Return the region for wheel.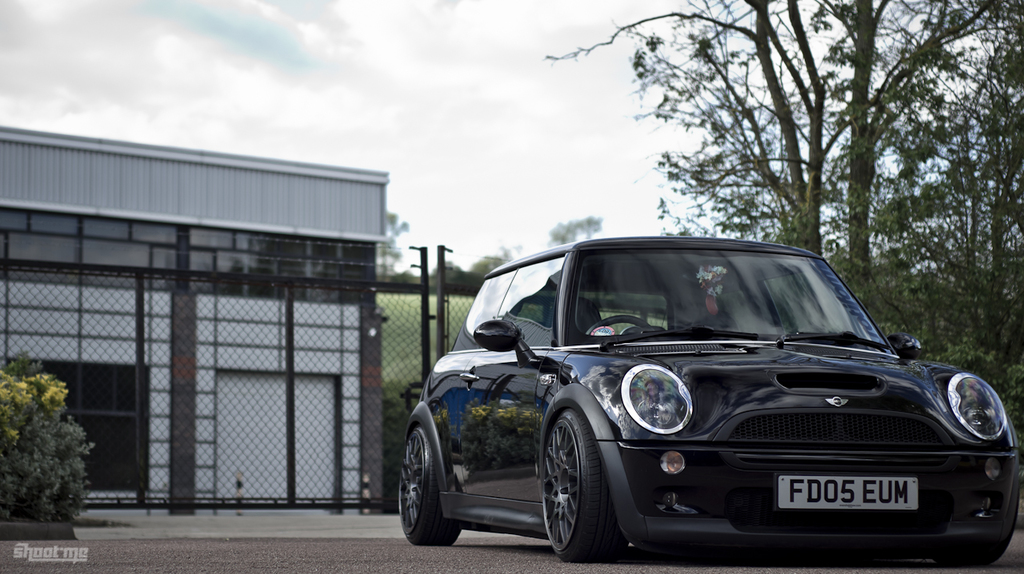
401, 426, 458, 546.
